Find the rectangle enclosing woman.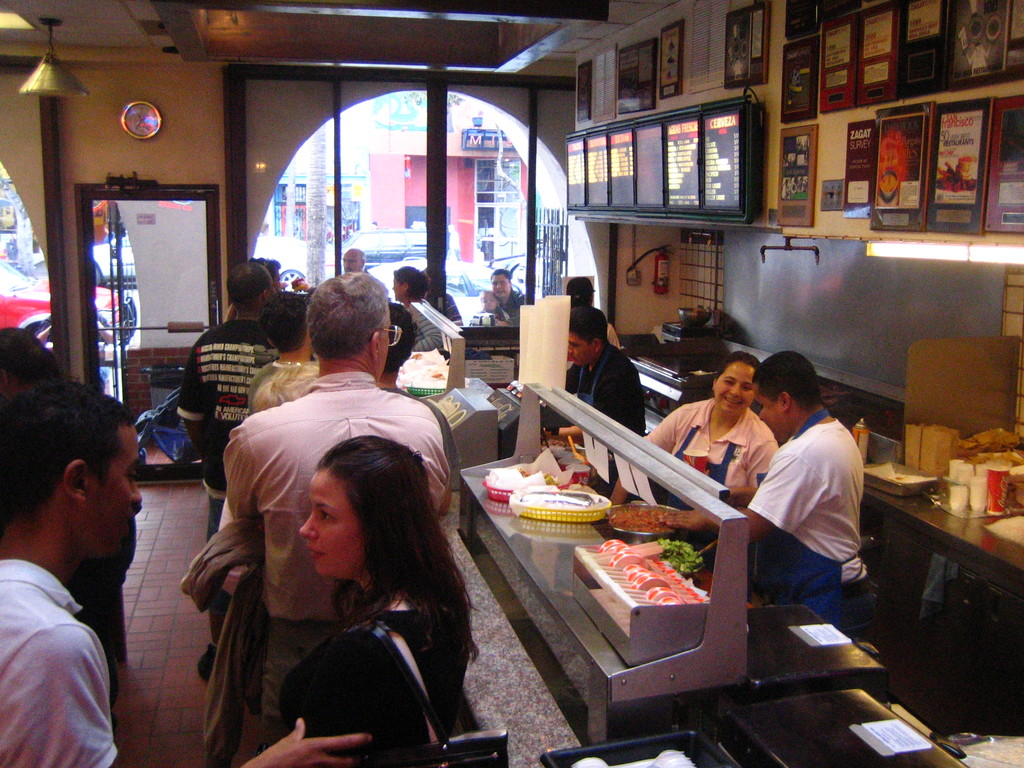
crop(474, 268, 531, 328).
